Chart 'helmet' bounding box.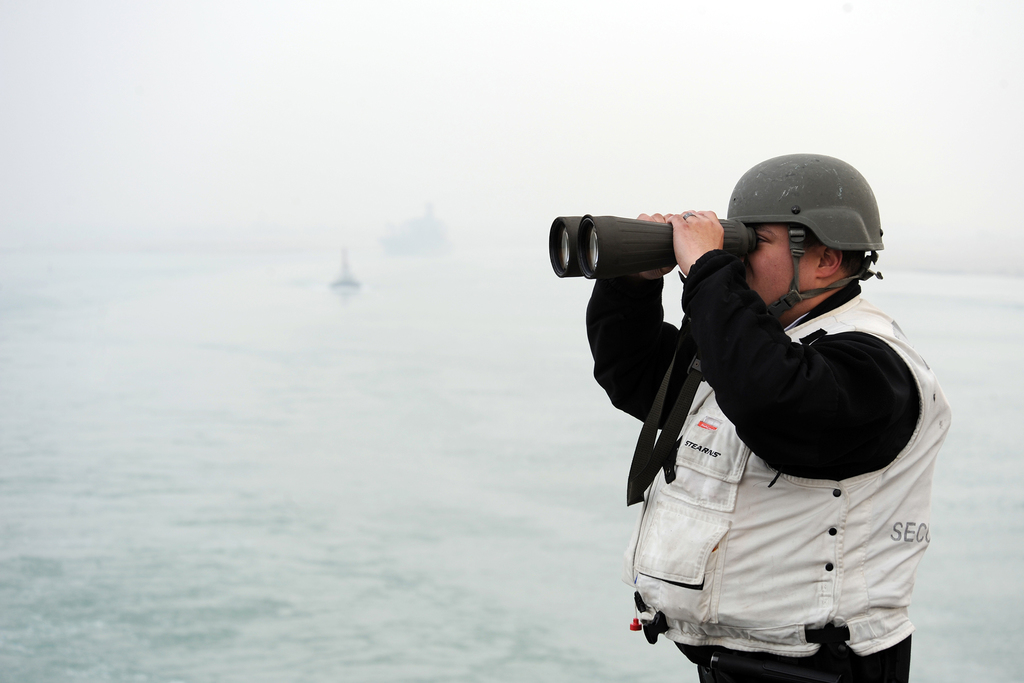
Charted: 732/164/897/314.
